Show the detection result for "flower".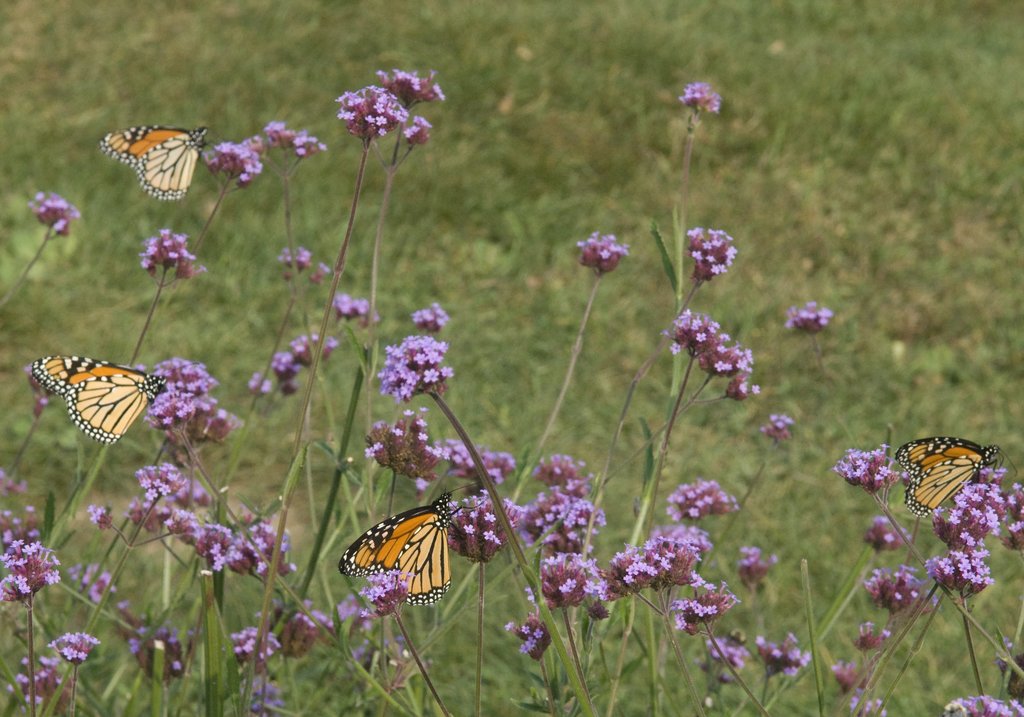
[281,248,312,276].
